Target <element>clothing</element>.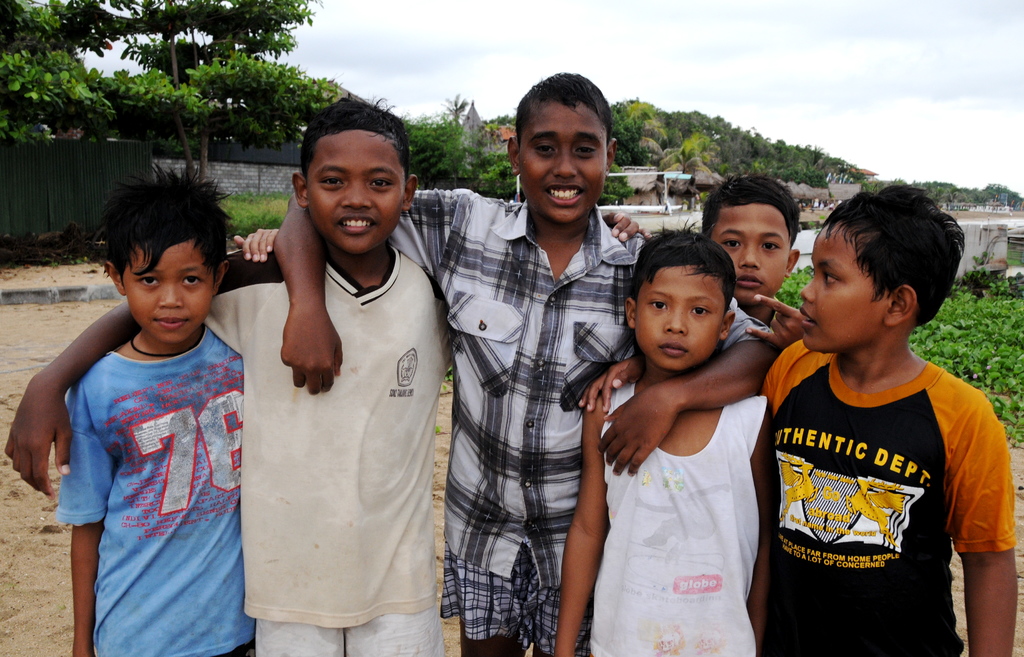
Target region: crop(49, 323, 248, 656).
